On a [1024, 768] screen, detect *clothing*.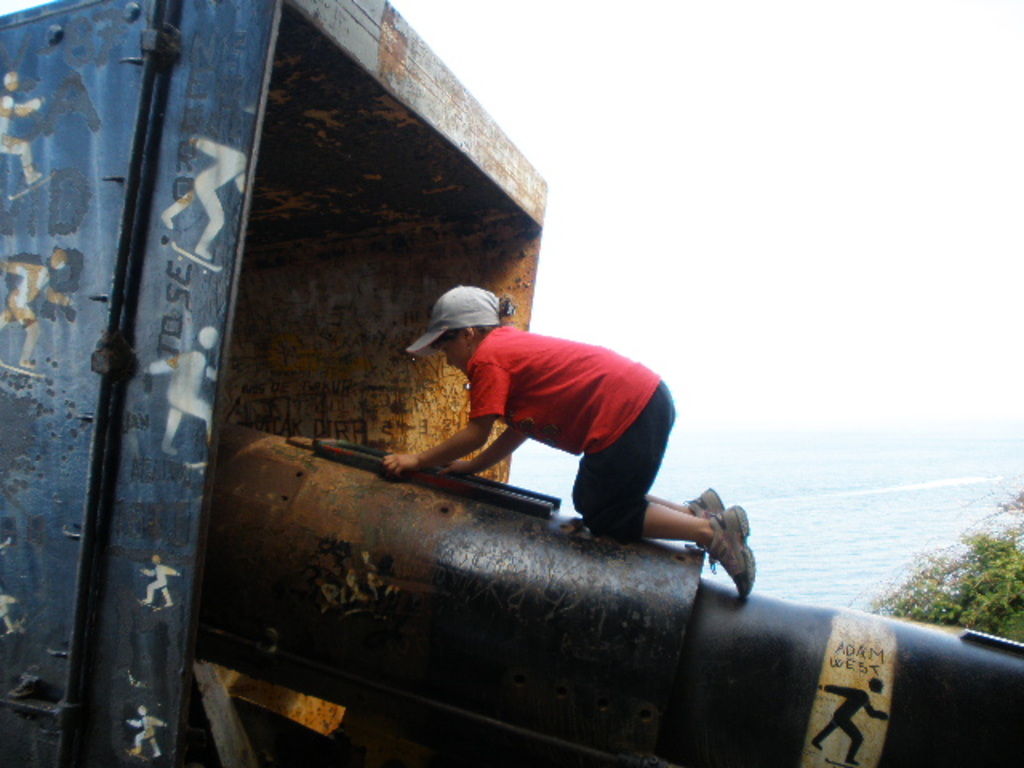
detection(394, 307, 685, 530).
